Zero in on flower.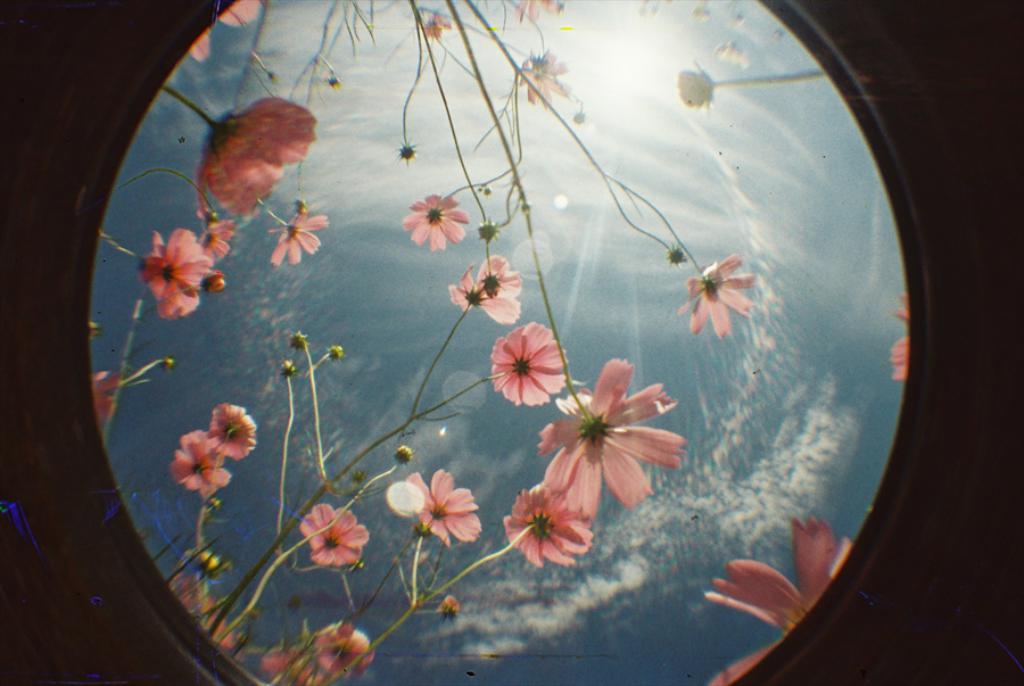
Zeroed in: 203:404:257:463.
